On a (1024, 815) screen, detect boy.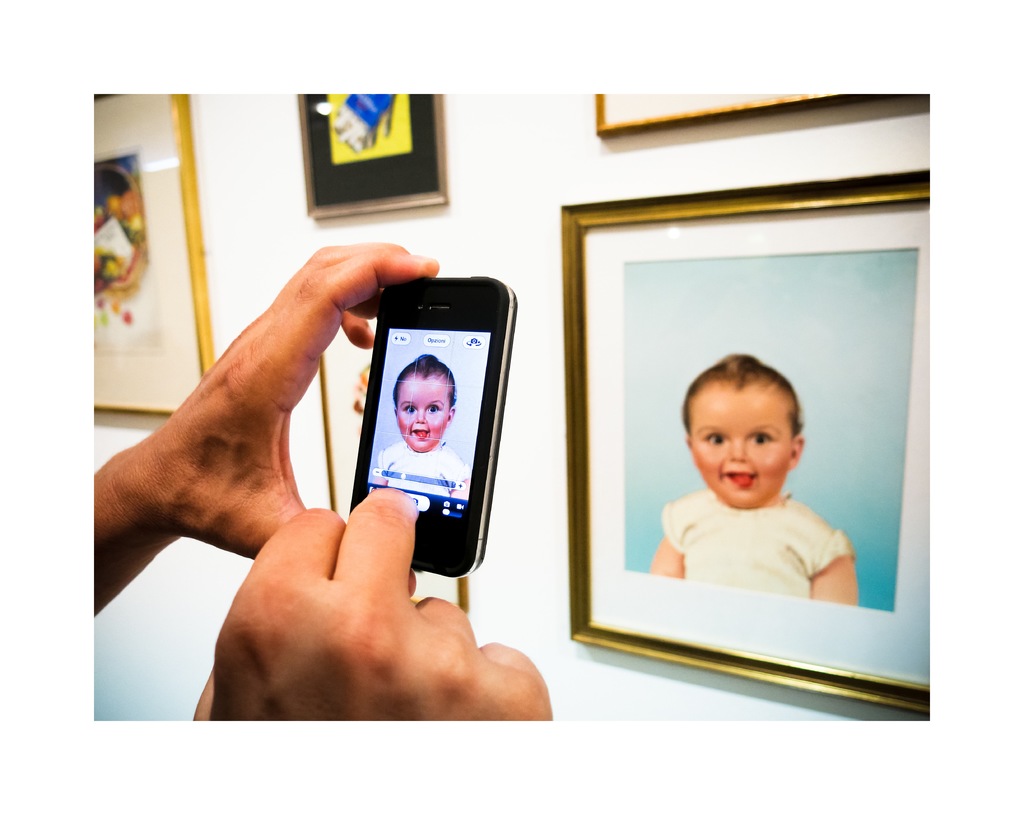
<bbox>366, 361, 475, 494</bbox>.
